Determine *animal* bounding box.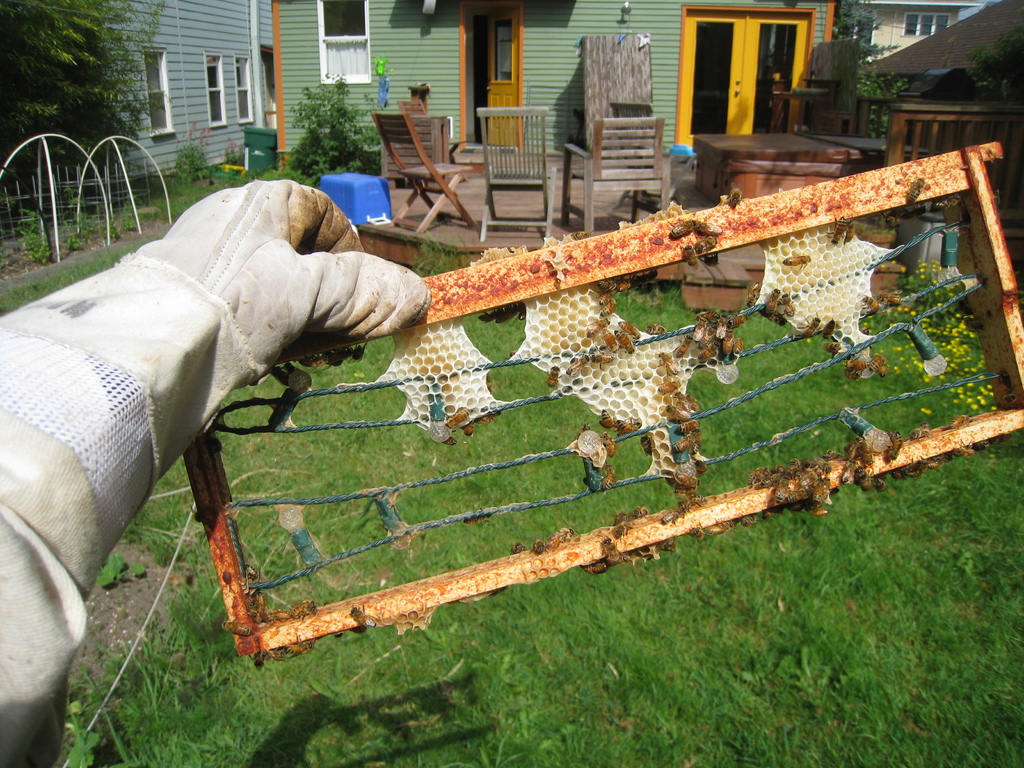
Determined: 429, 419, 458, 450.
